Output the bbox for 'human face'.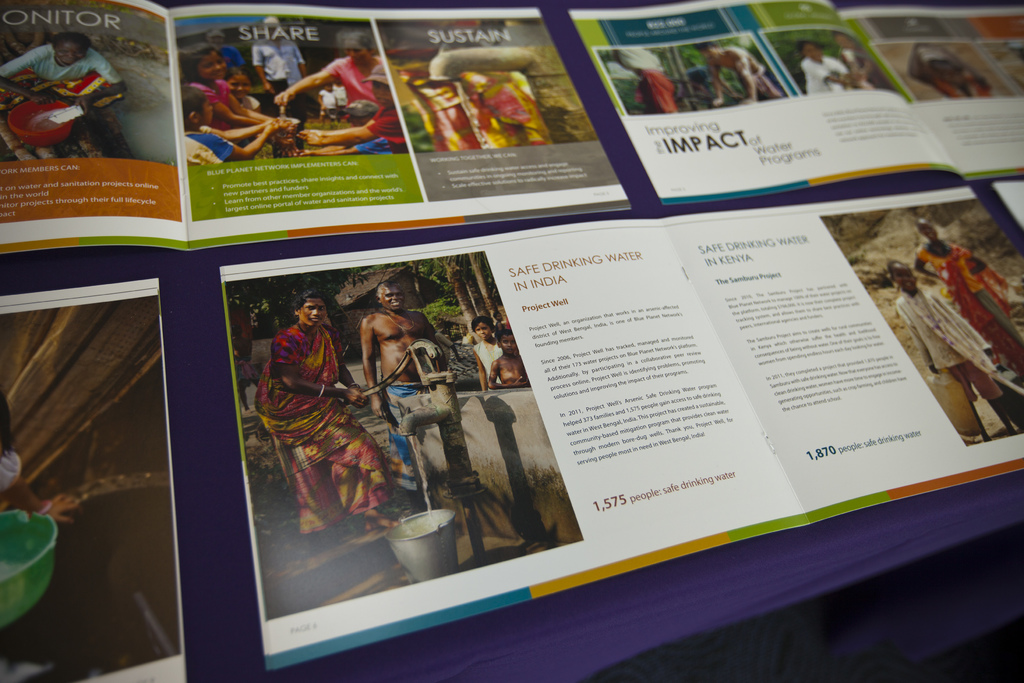
box=[376, 288, 408, 313].
